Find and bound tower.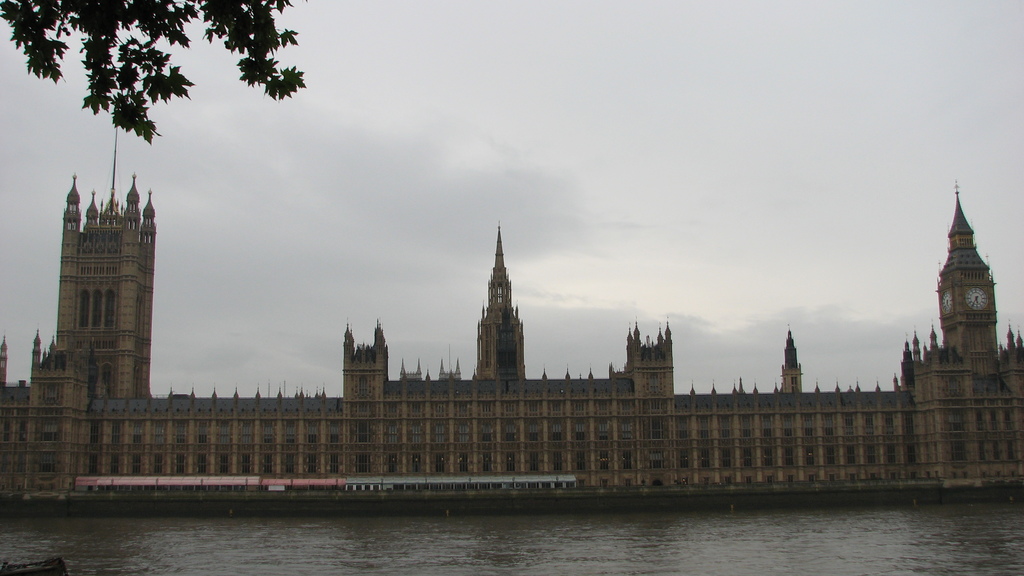
Bound: [x1=468, y1=223, x2=529, y2=384].
